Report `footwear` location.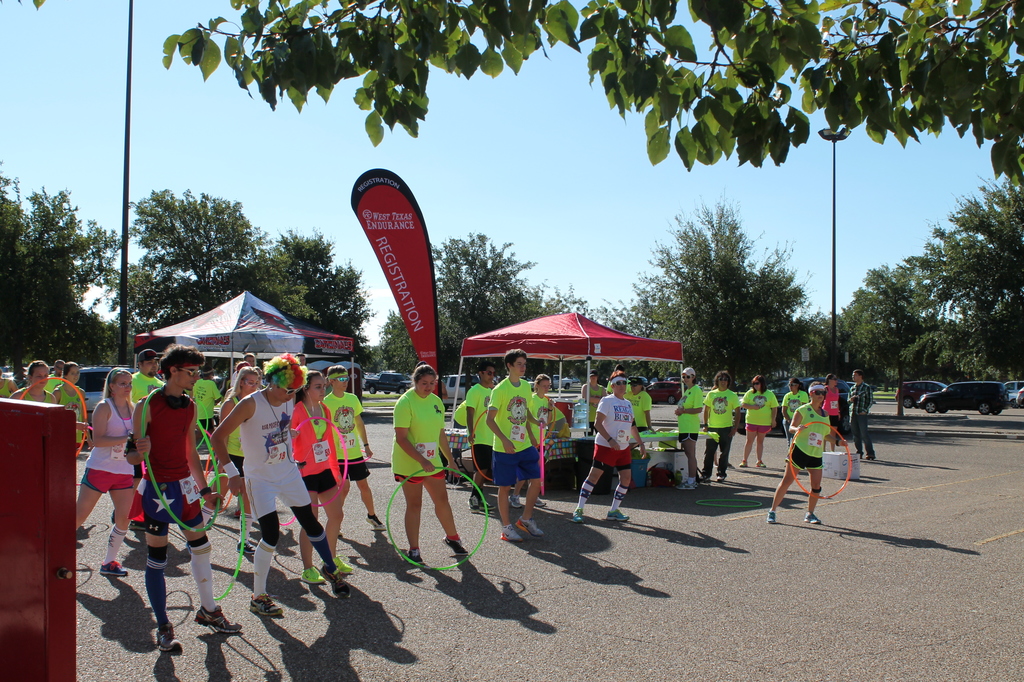
Report: (442, 537, 468, 555).
